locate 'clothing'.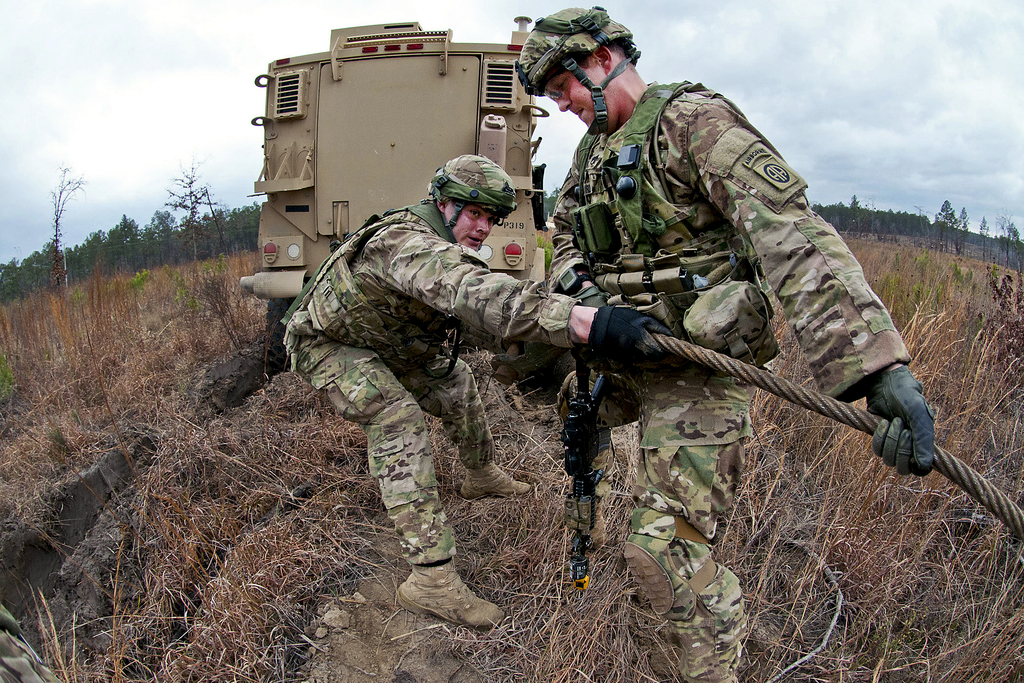
Bounding box: {"x1": 286, "y1": 205, "x2": 568, "y2": 566}.
